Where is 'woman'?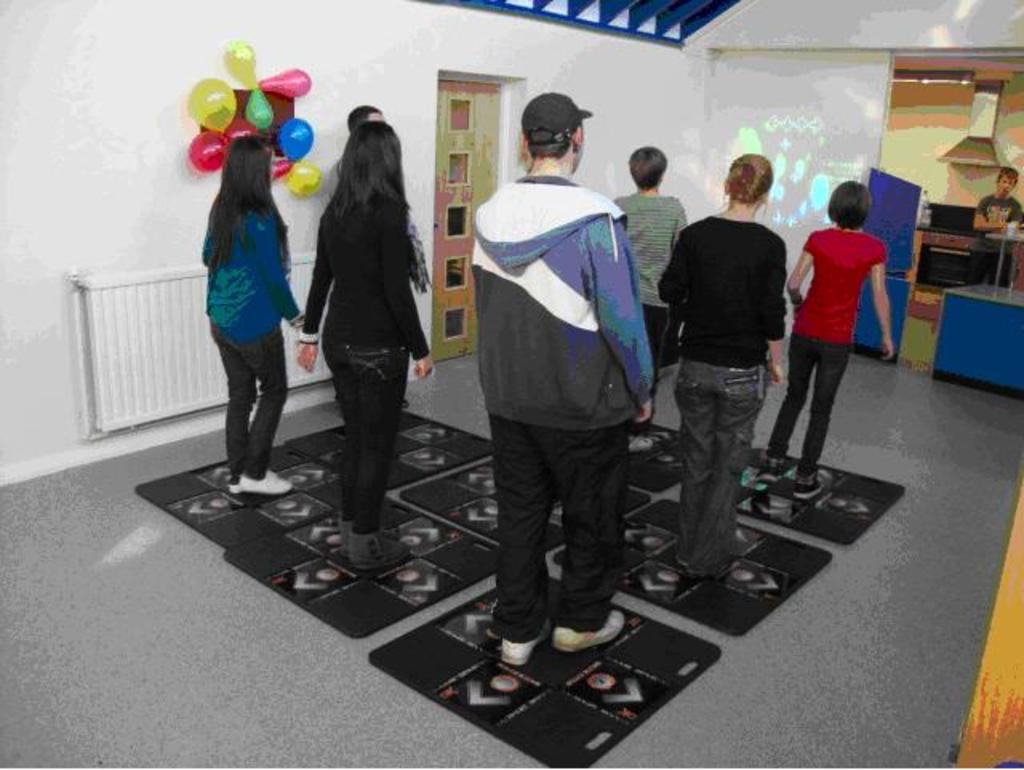
bbox=(651, 147, 782, 576).
